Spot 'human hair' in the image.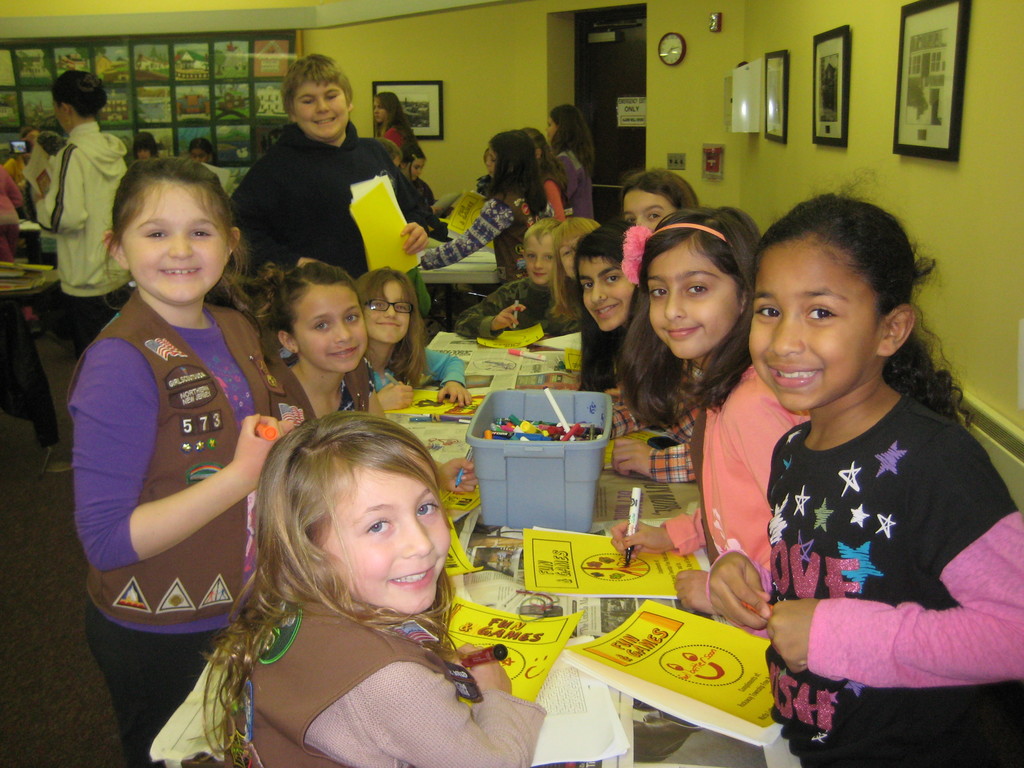
'human hair' found at box(380, 136, 401, 163).
